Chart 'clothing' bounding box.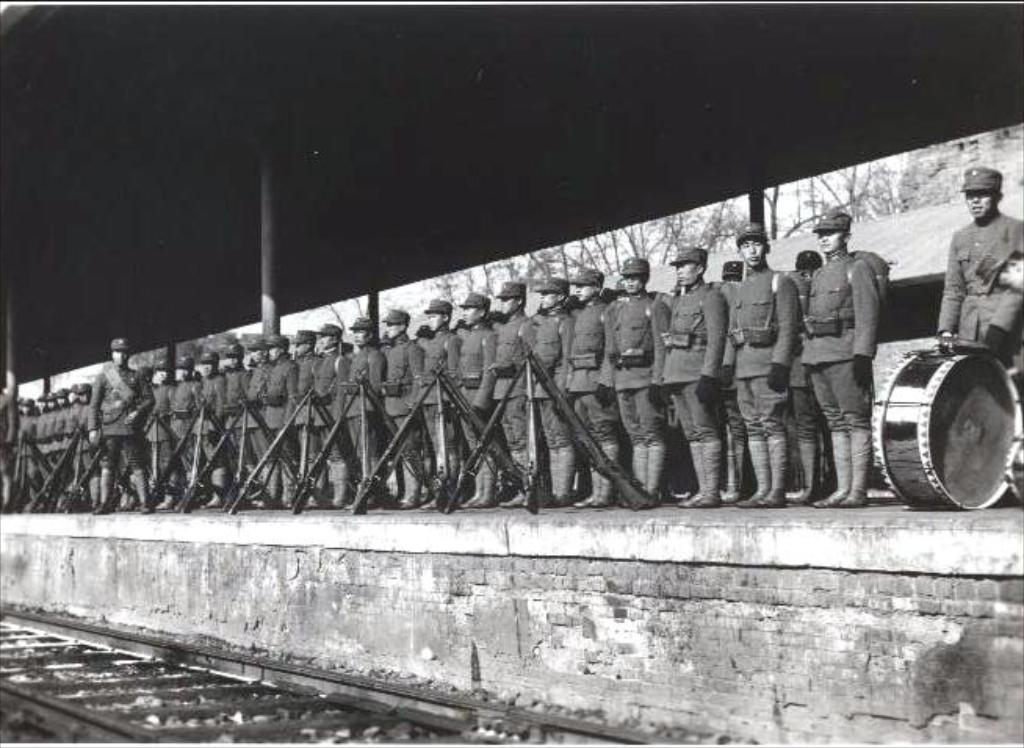
Charted: left=376, top=329, right=423, bottom=460.
